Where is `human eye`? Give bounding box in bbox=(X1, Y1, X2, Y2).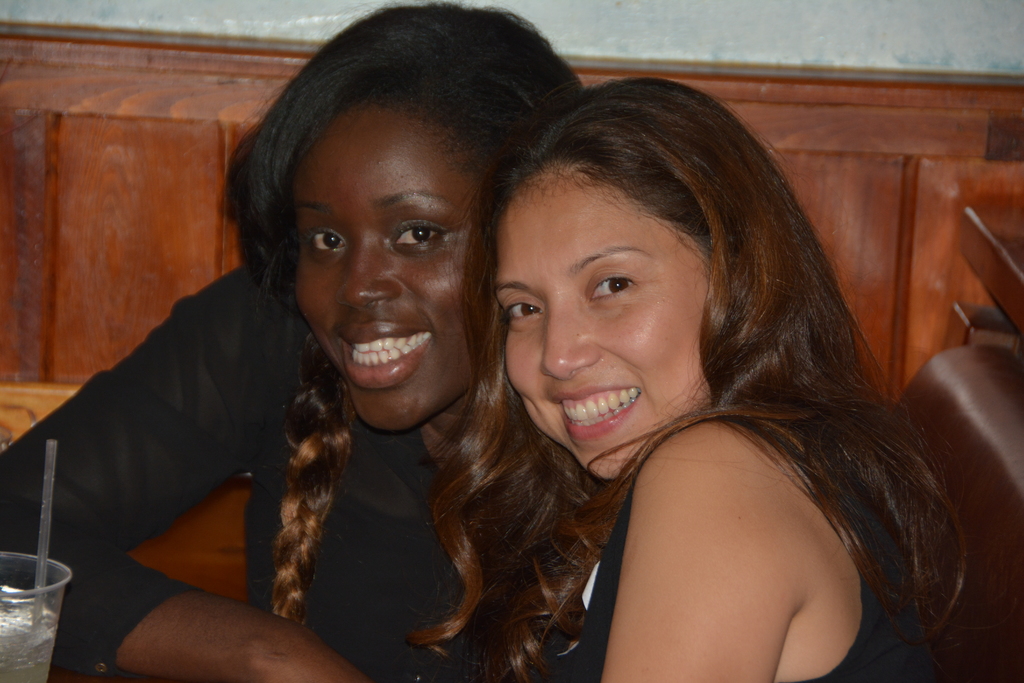
bbox=(590, 265, 643, 304).
